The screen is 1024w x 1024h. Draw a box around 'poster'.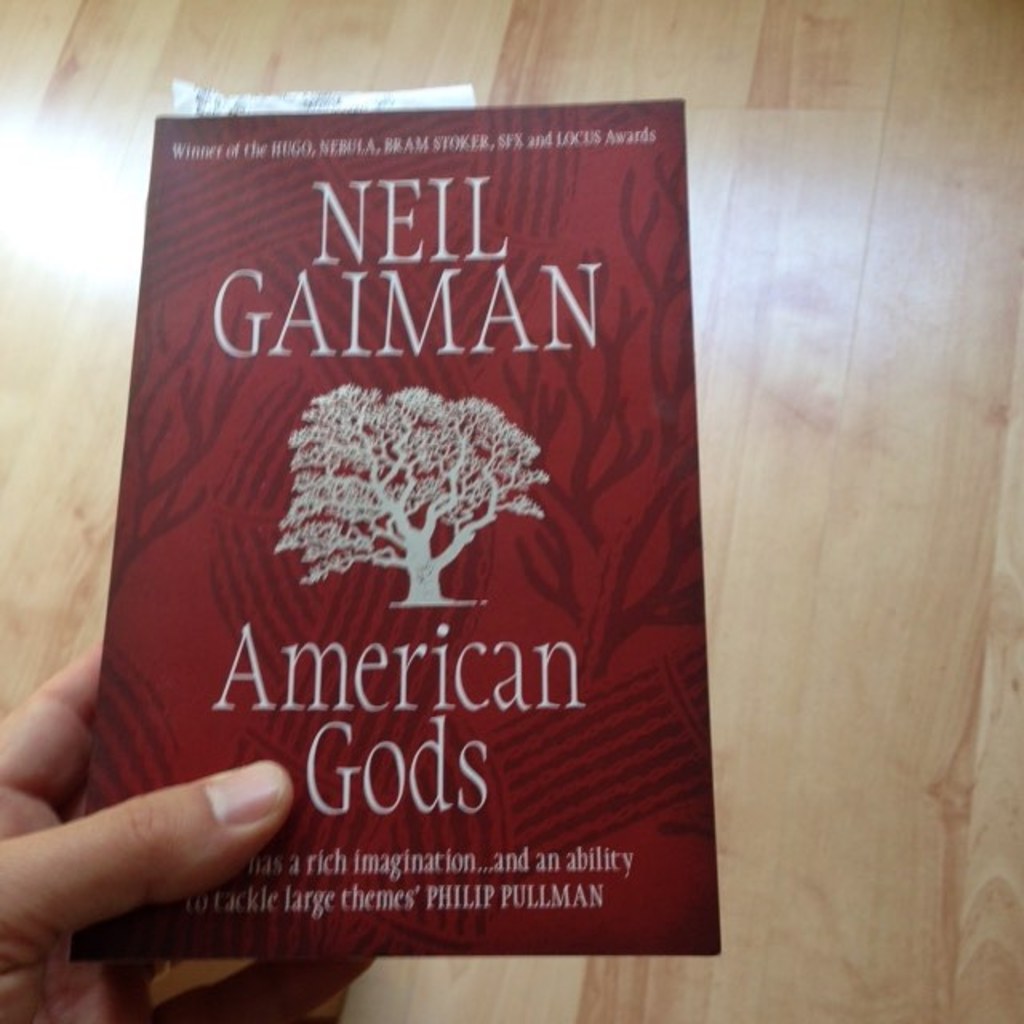
x1=62, y1=96, x2=725, y2=965.
